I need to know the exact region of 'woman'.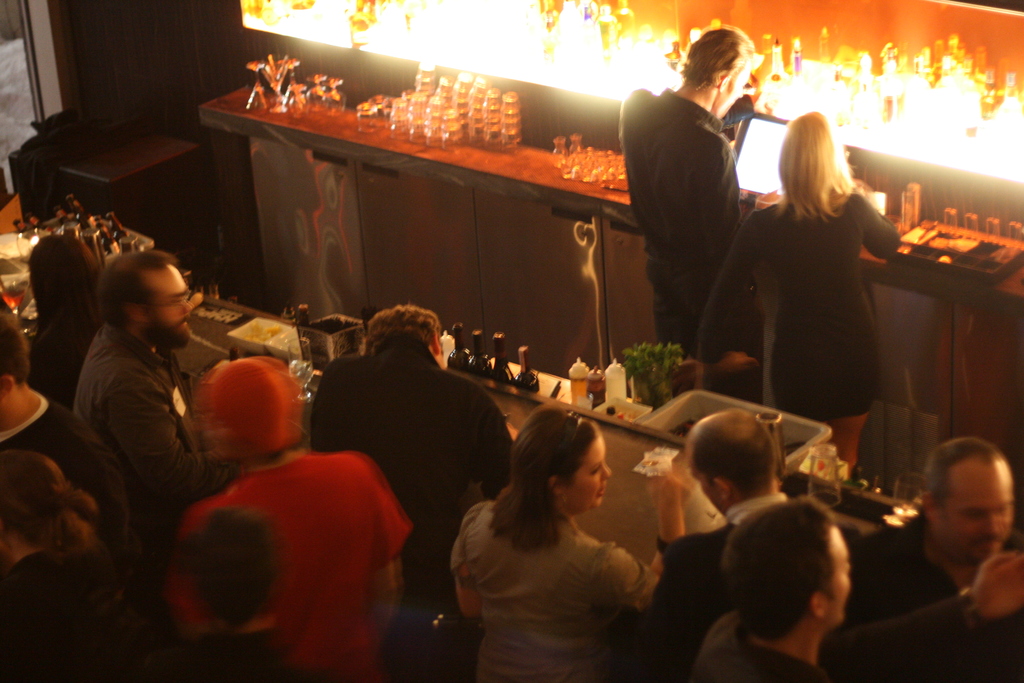
Region: {"x1": 450, "y1": 403, "x2": 687, "y2": 682}.
